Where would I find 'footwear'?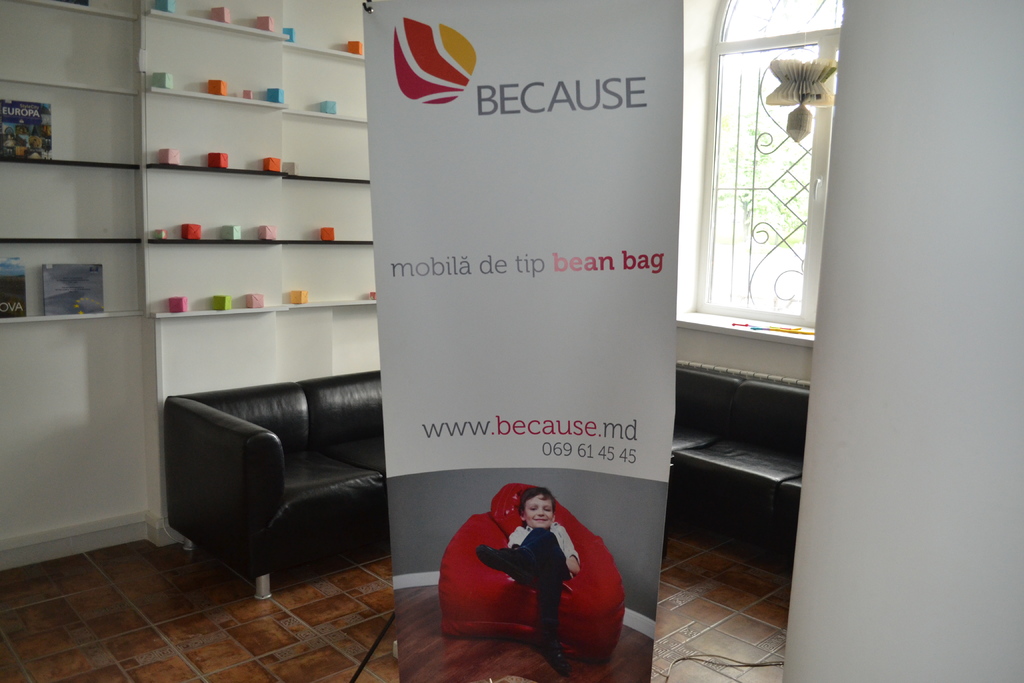
At (x1=548, y1=641, x2=562, y2=679).
